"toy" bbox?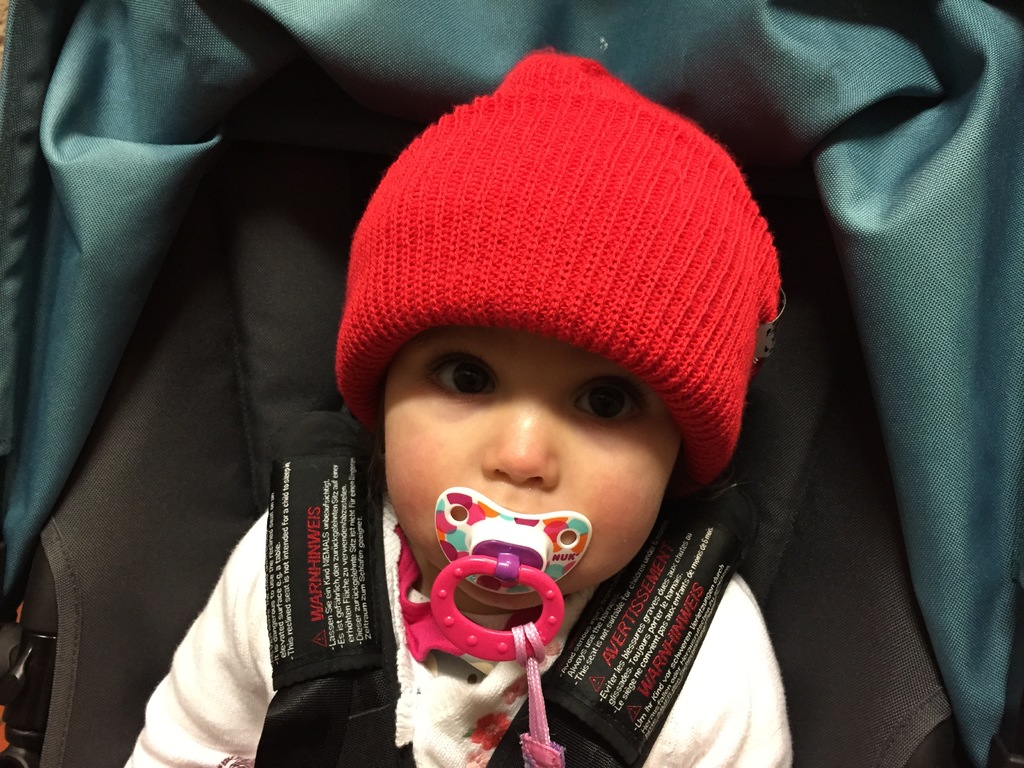
419 560 570 767
